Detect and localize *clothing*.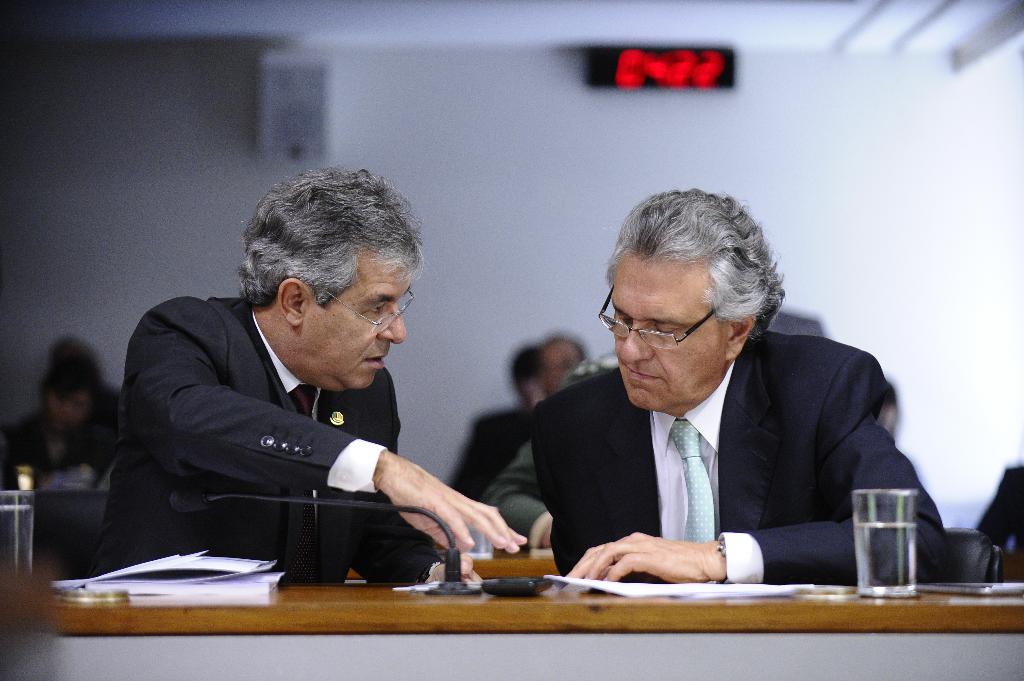
Localized at Rect(534, 328, 943, 582).
